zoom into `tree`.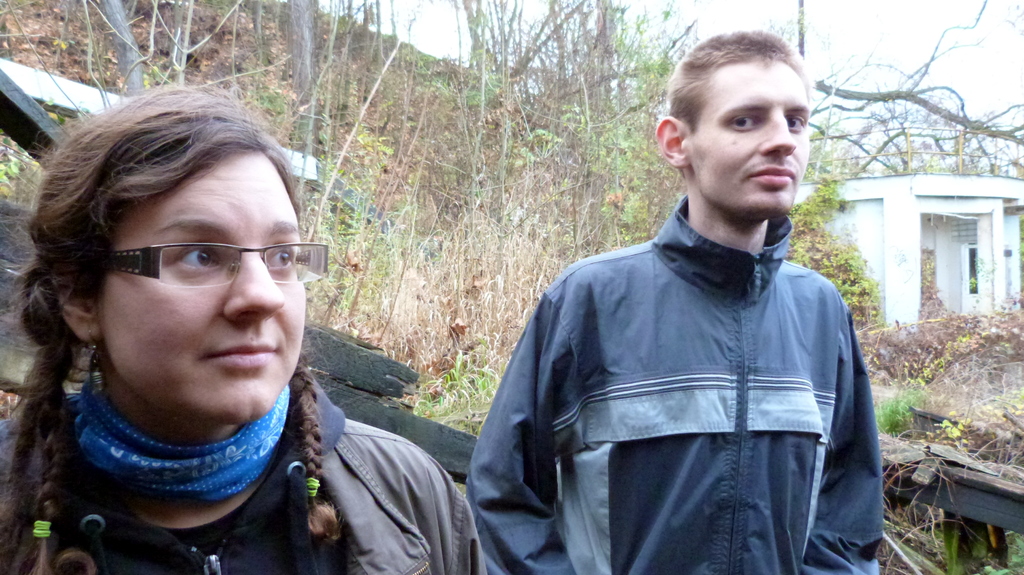
Zoom target: x1=90, y1=0, x2=144, y2=102.
